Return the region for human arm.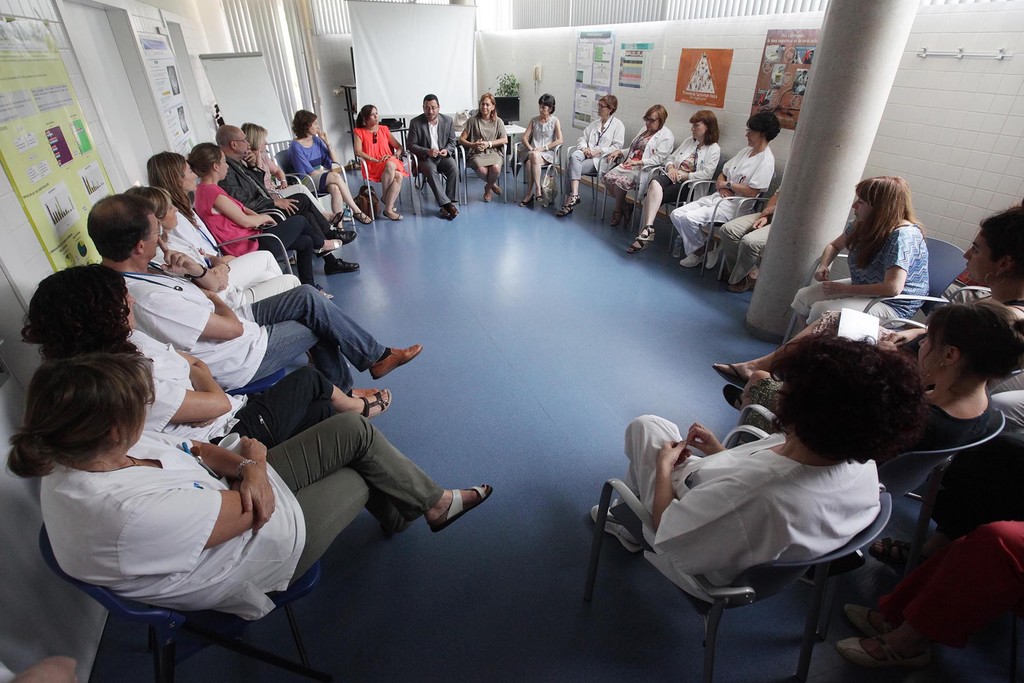
<region>116, 433, 273, 576</region>.
